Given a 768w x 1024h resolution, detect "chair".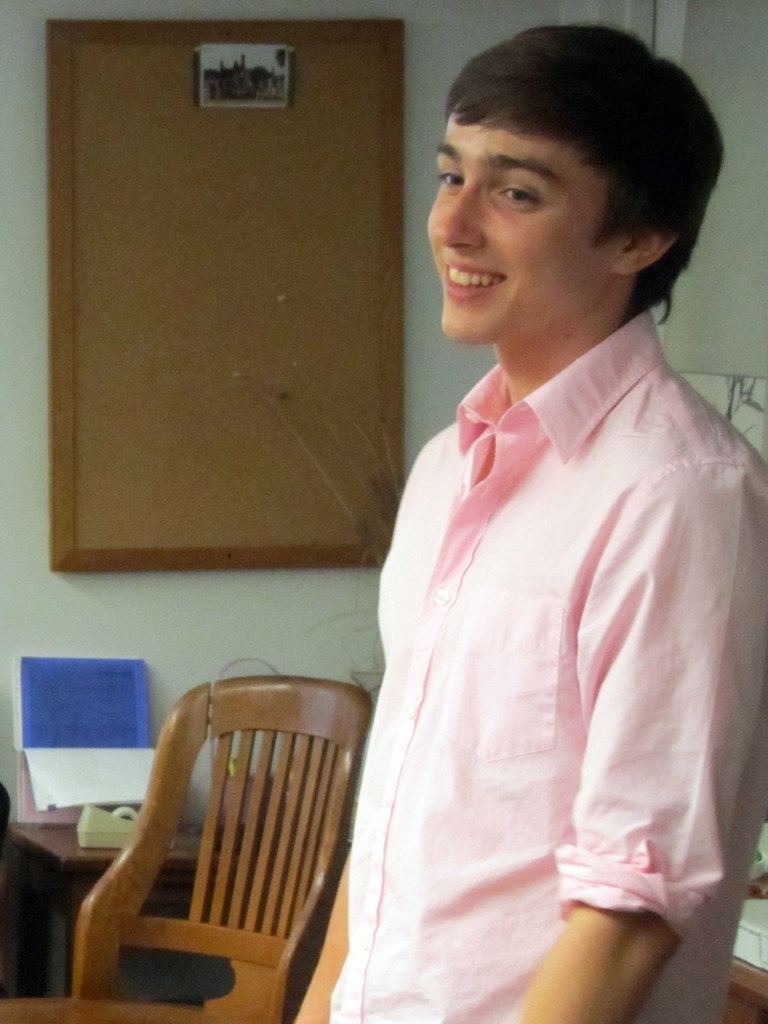
58/682/375/1023.
